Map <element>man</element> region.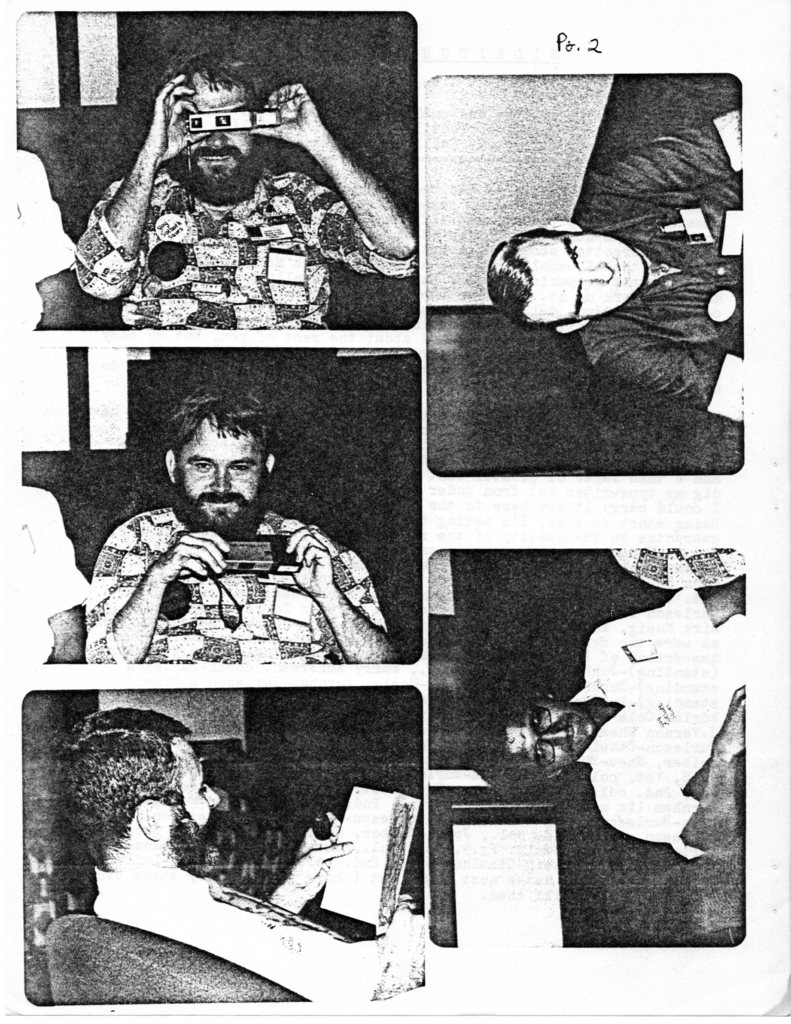
Mapped to left=474, top=572, right=744, bottom=860.
